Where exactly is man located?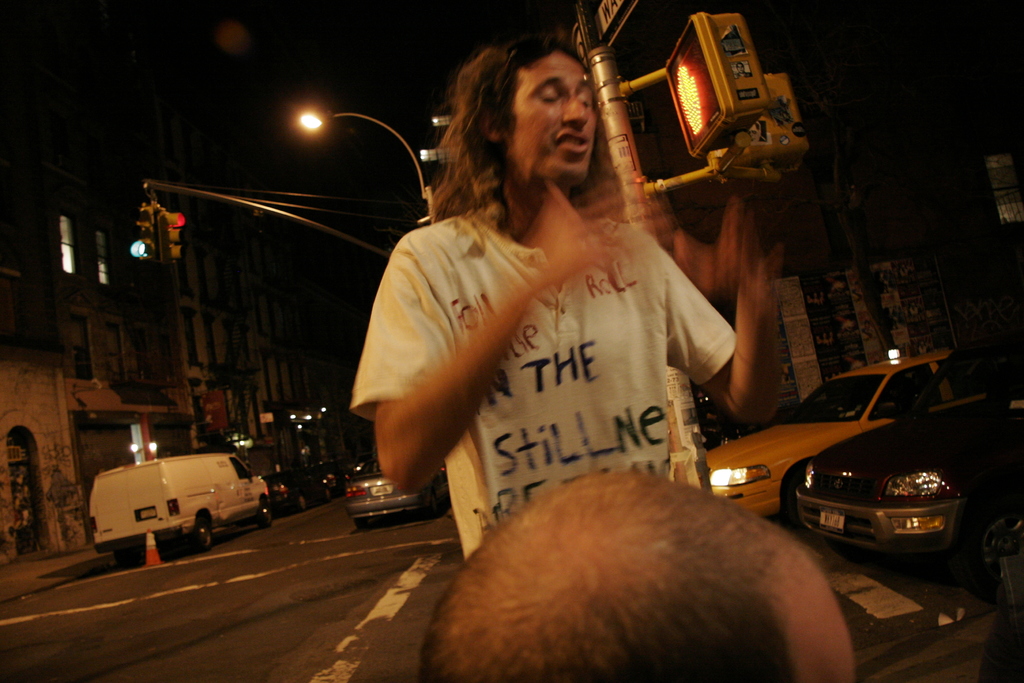
Its bounding box is {"x1": 349, "y1": 40, "x2": 783, "y2": 543}.
